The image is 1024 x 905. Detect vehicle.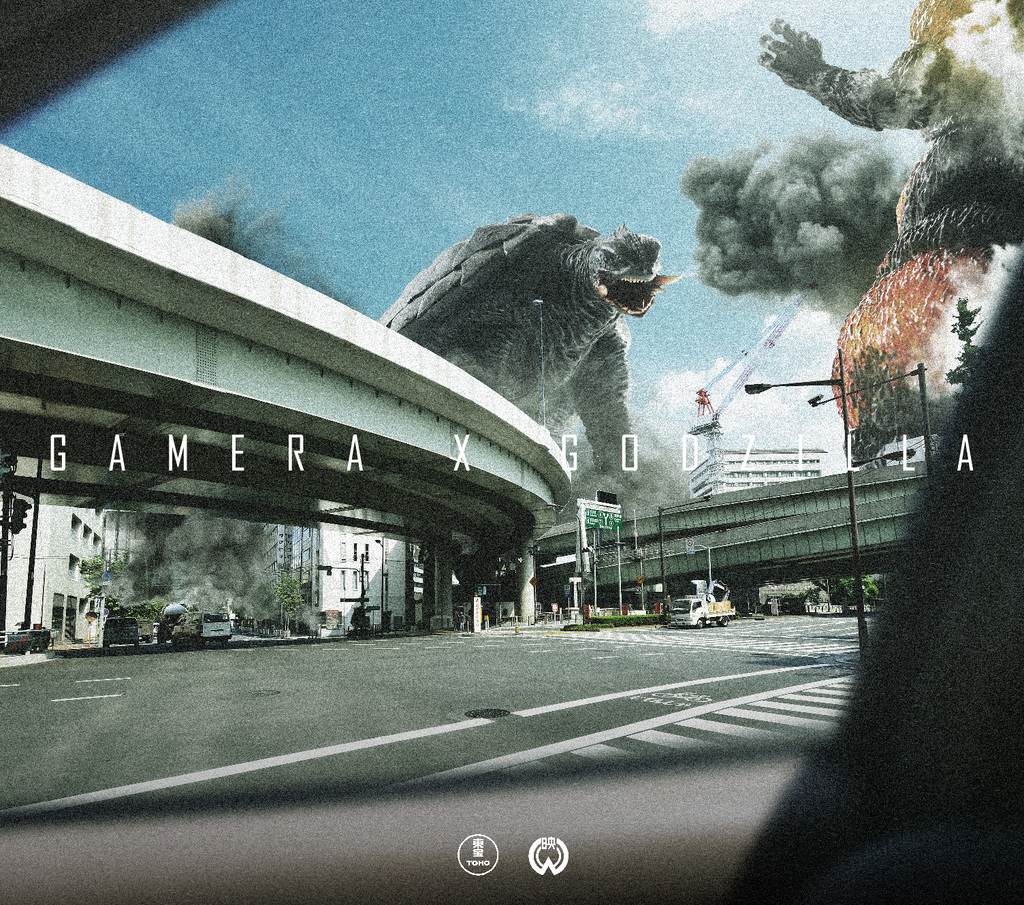
Detection: region(103, 613, 140, 650).
